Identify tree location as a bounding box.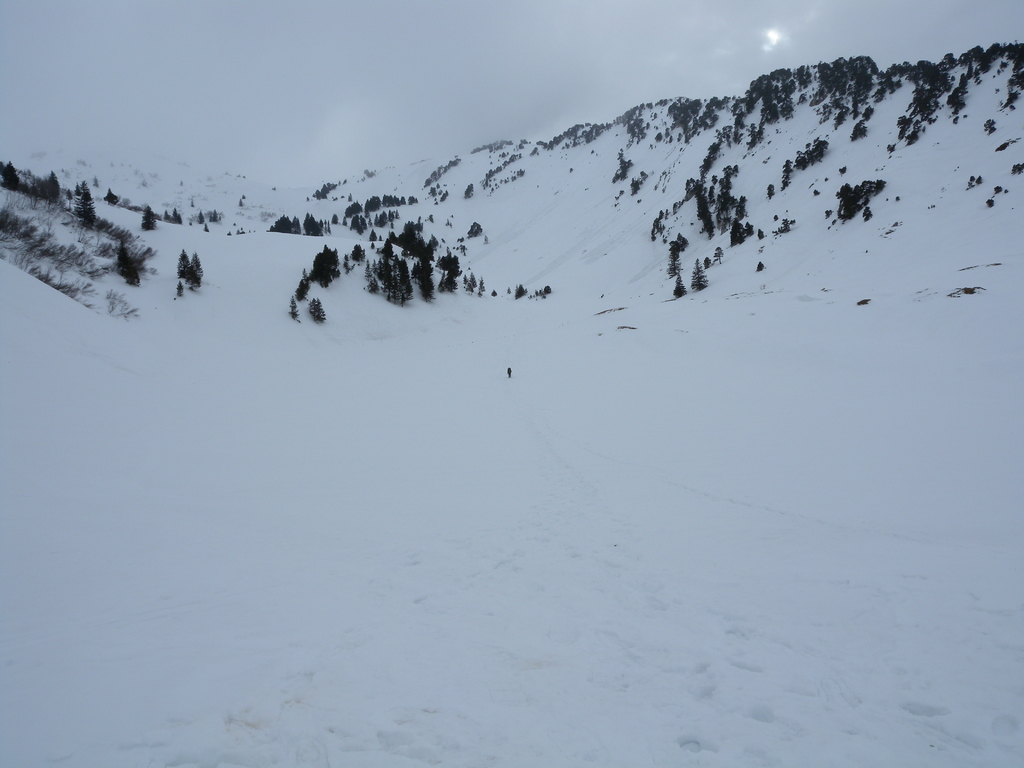
bbox(511, 283, 529, 301).
